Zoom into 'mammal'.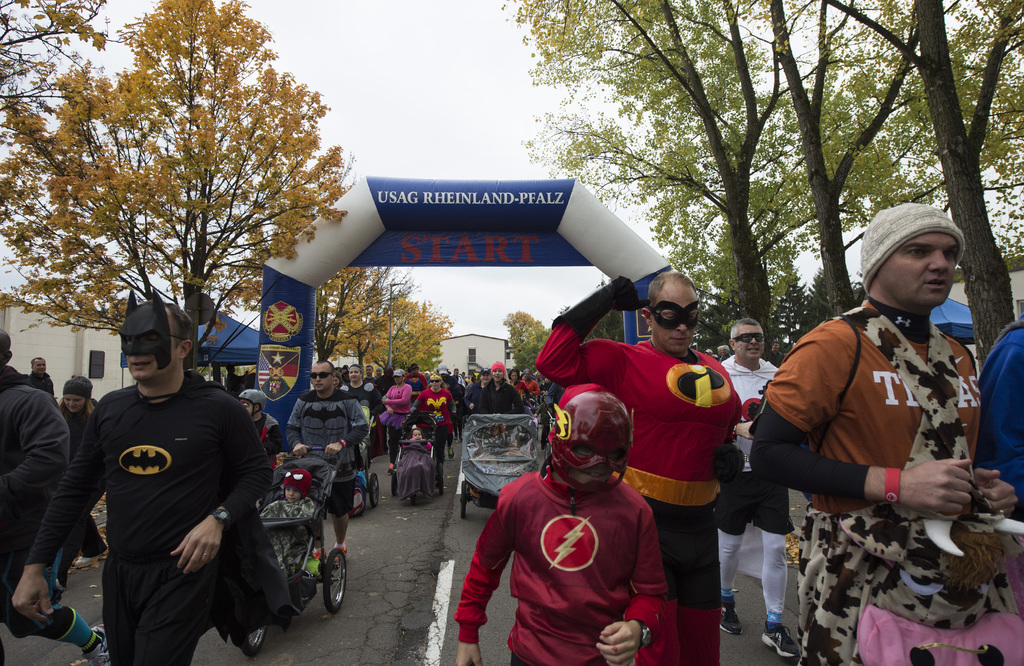
Zoom target: 0:325:115:665.
